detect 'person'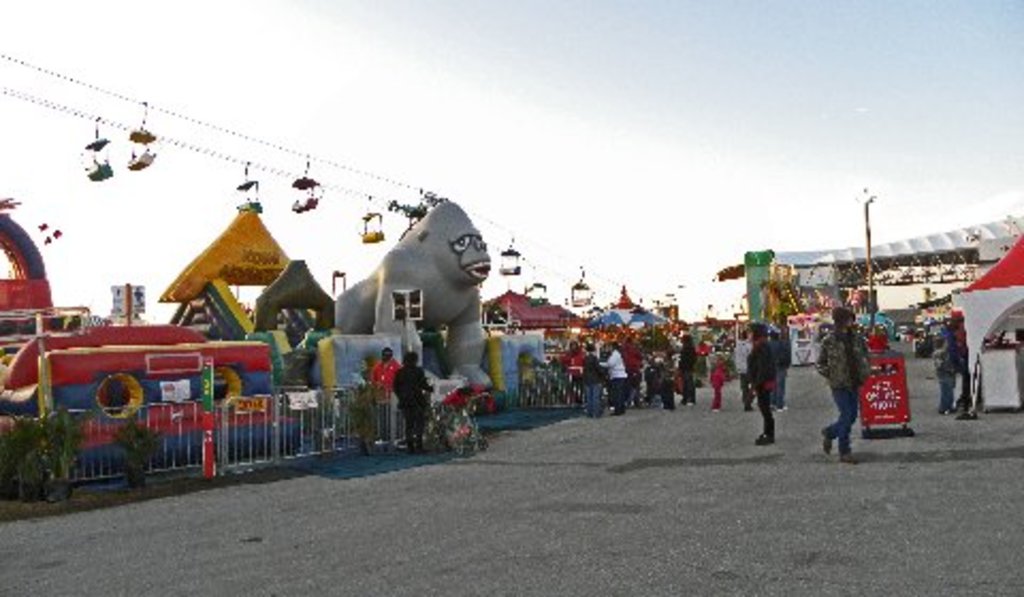
region(397, 339, 433, 439)
